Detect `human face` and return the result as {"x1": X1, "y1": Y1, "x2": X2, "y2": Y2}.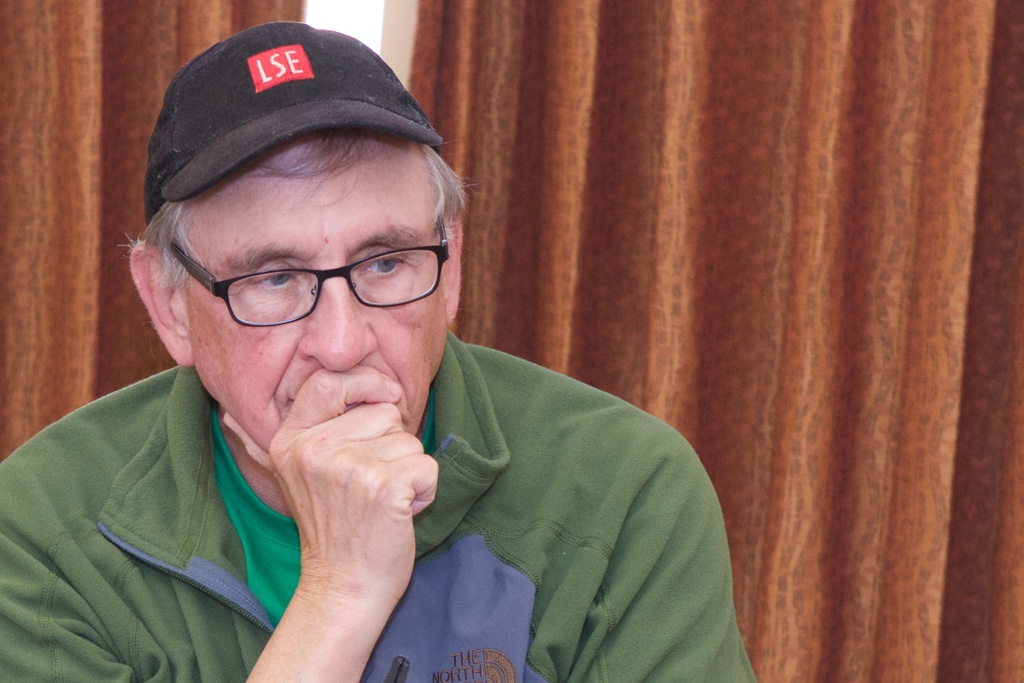
{"x1": 189, "y1": 133, "x2": 452, "y2": 435}.
